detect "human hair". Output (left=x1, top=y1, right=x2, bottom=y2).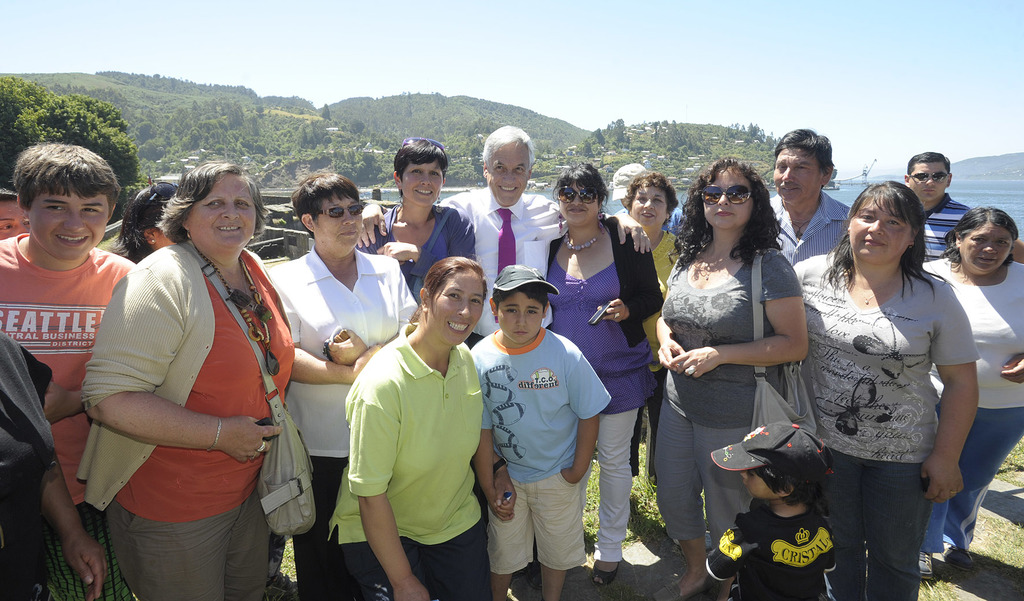
(left=0, top=181, right=15, bottom=205).
